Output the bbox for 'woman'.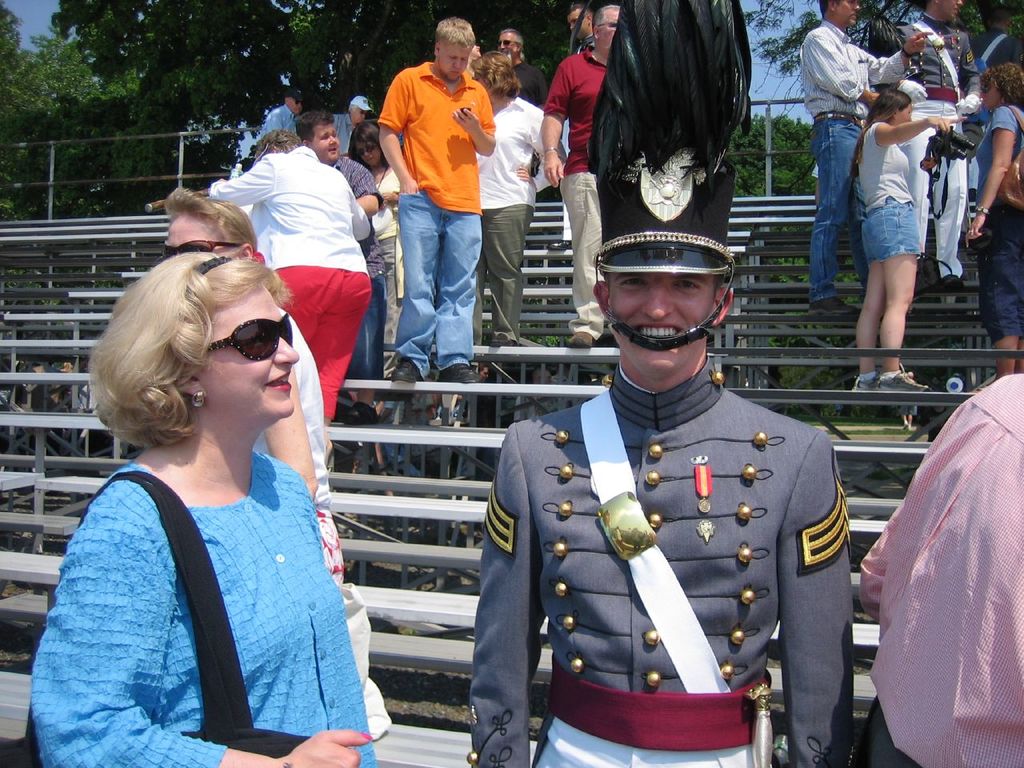
<bbox>170, 192, 355, 608</bbox>.
